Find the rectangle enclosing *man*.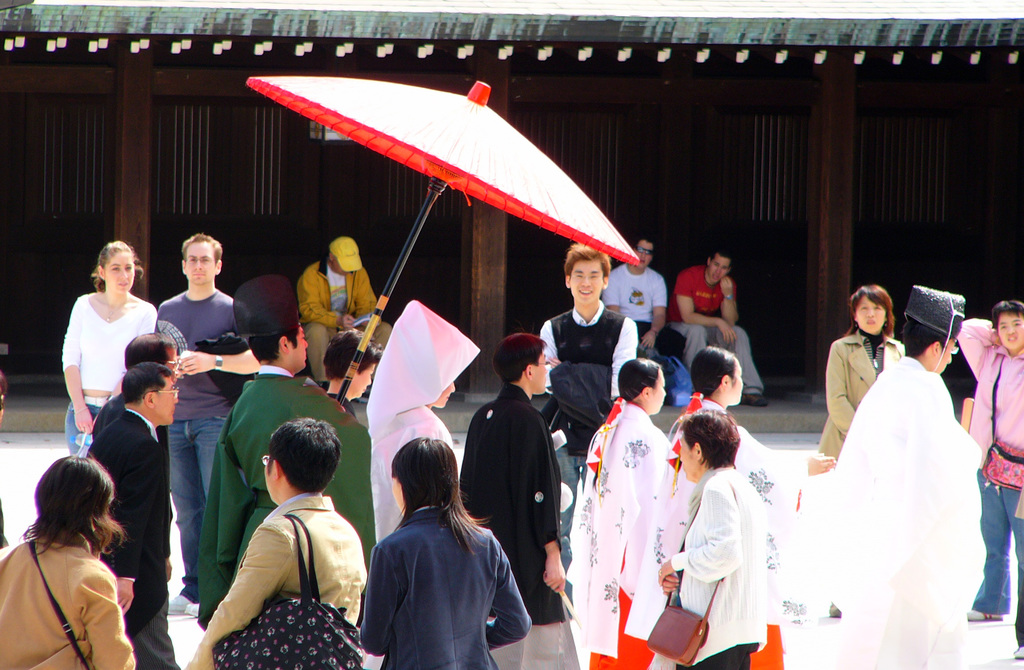
select_region(86, 363, 181, 669).
